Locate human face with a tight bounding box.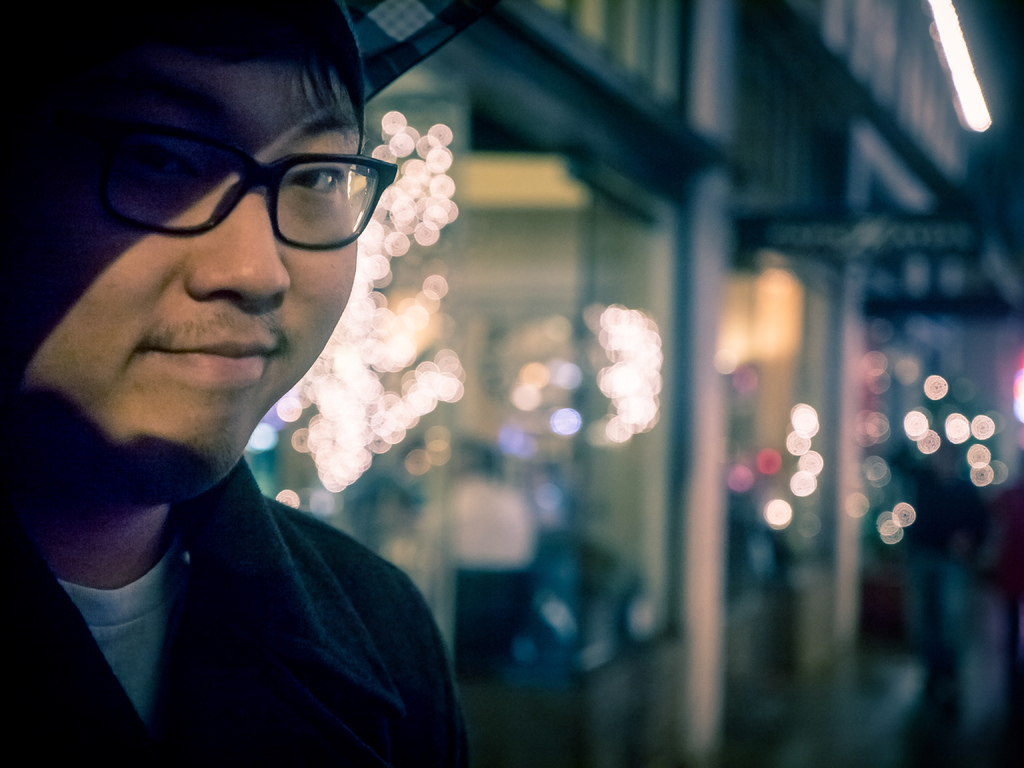
{"left": 47, "top": 52, "right": 403, "bottom": 481}.
